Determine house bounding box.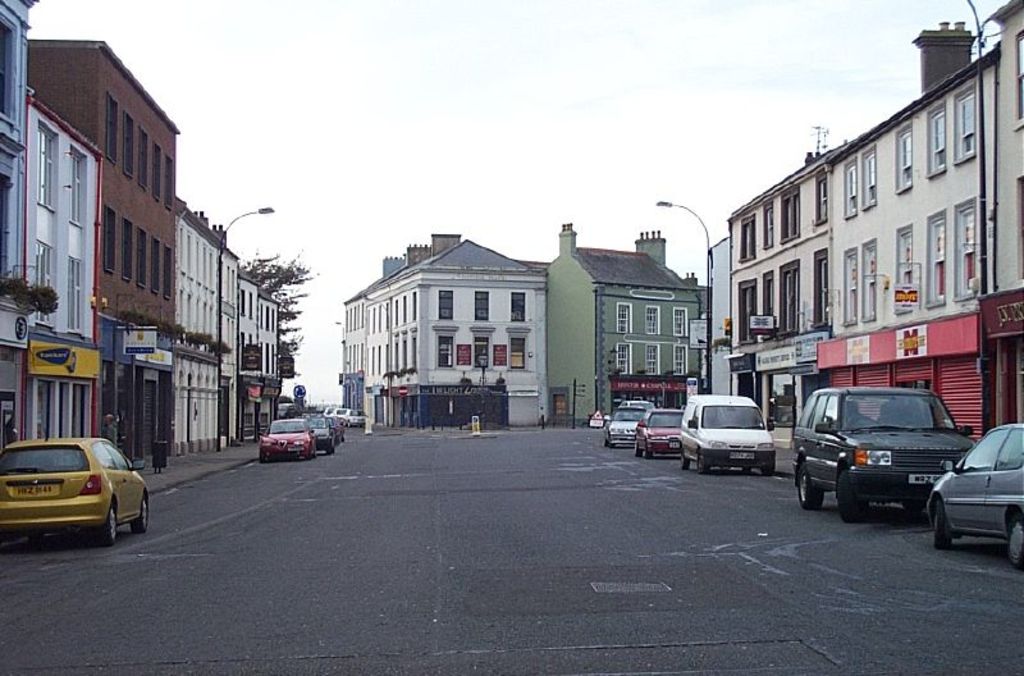
Determined: {"left": 27, "top": 38, "right": 180, "bottom": 329}.
